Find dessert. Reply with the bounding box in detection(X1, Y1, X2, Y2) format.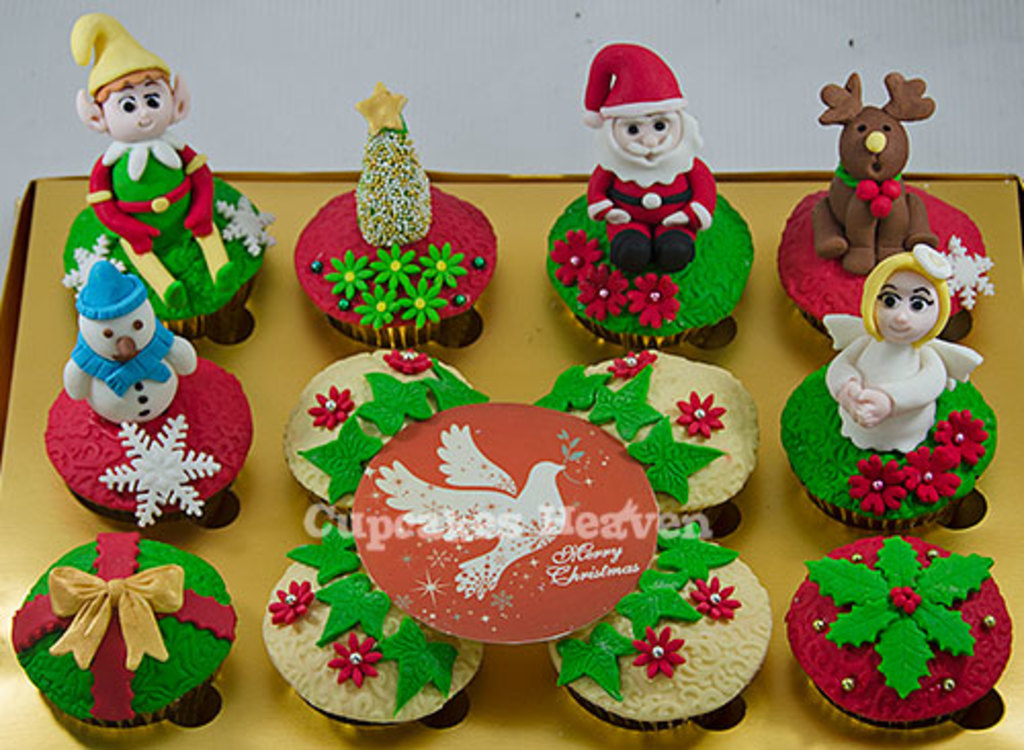
detection(289, 86, 494, 344).
